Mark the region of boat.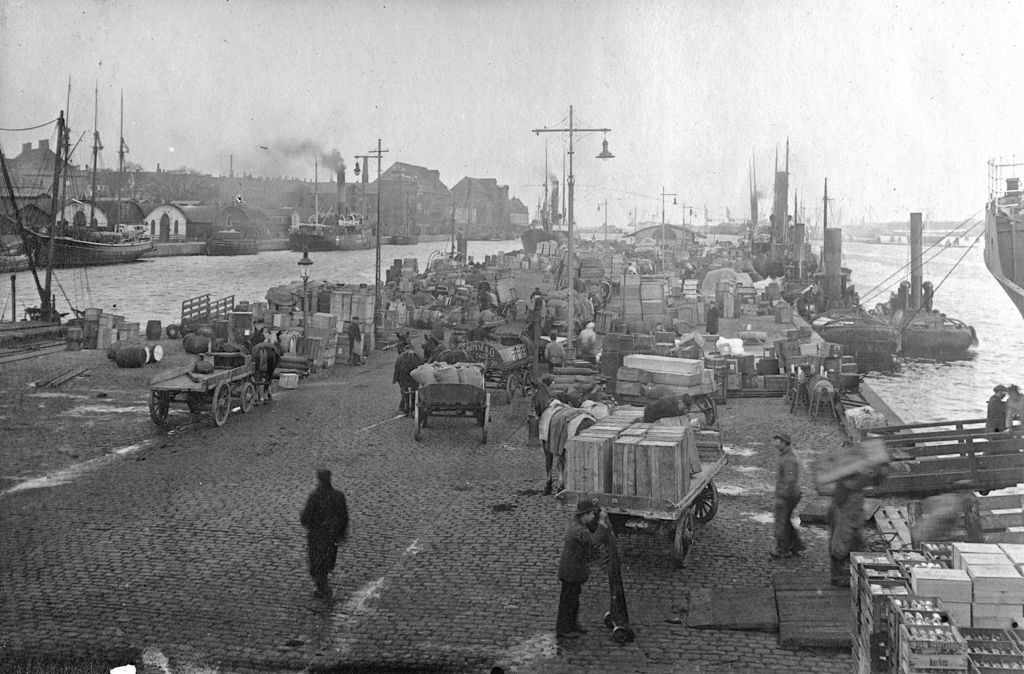
Region: bbox(0, 110, 109, 367).
